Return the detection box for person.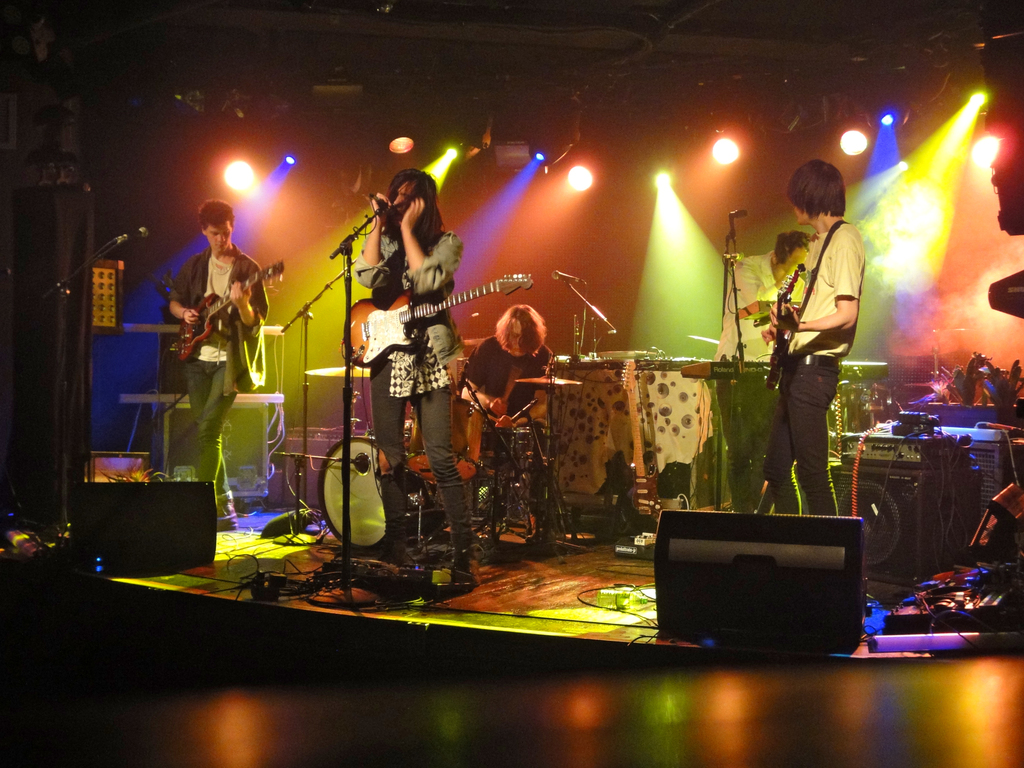
locate(465, 298, 559, 426).
